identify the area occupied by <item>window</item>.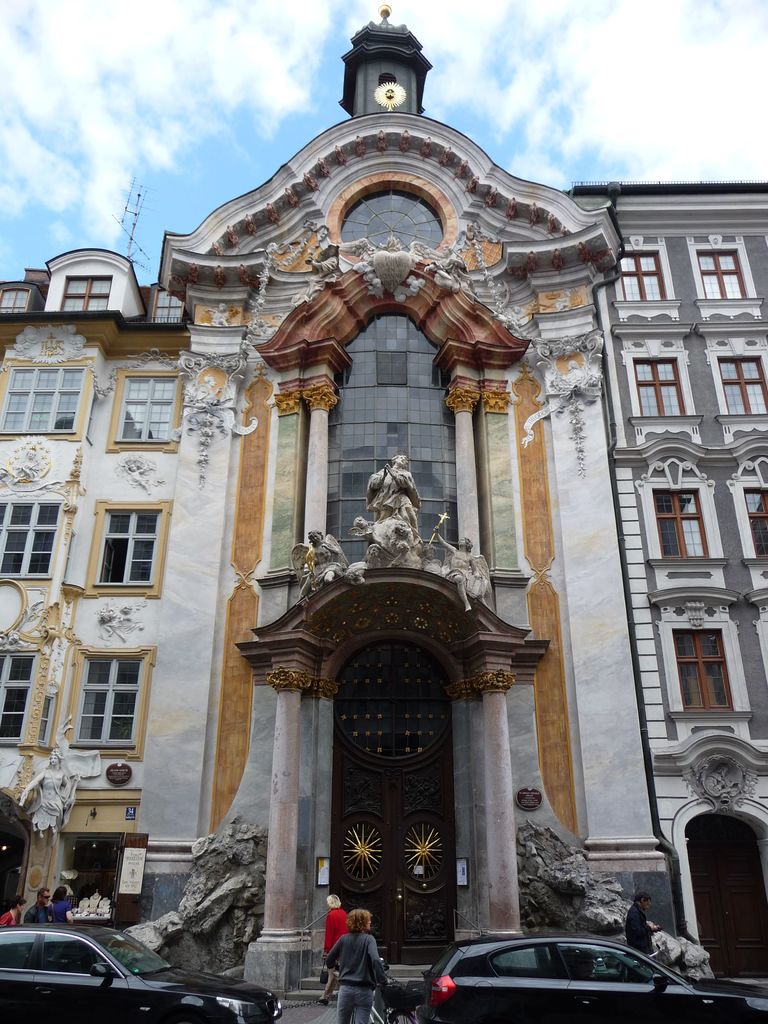
Area: {"x1": 749, "y1": 486, "x2": 767, "y2": 561}.
